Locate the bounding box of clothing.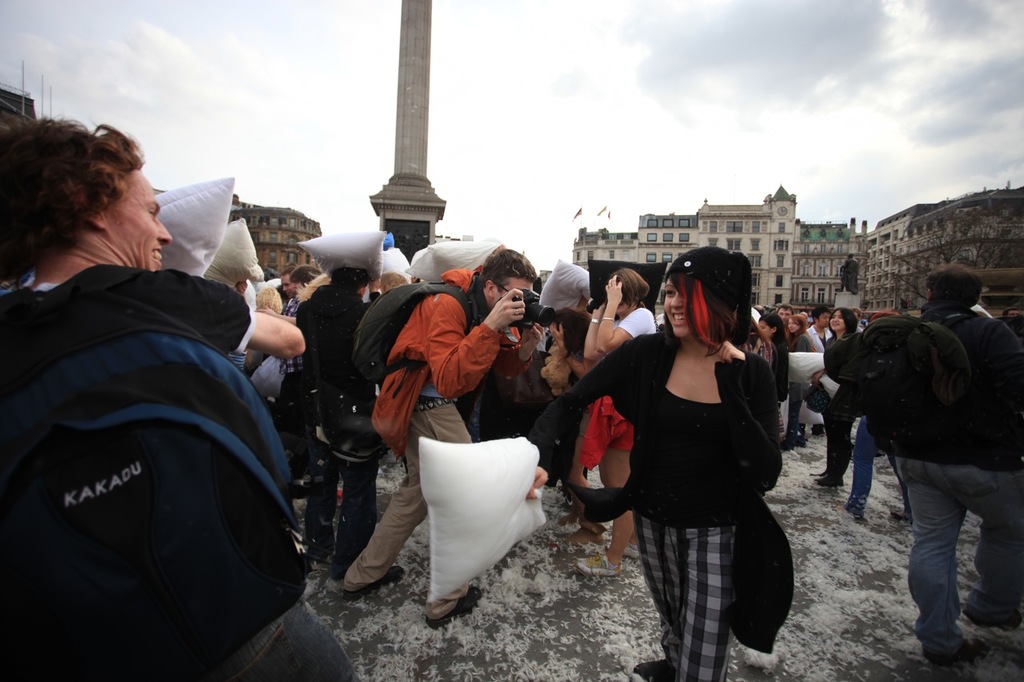
Bounding box: bbox(344, 267, 539, 628).
